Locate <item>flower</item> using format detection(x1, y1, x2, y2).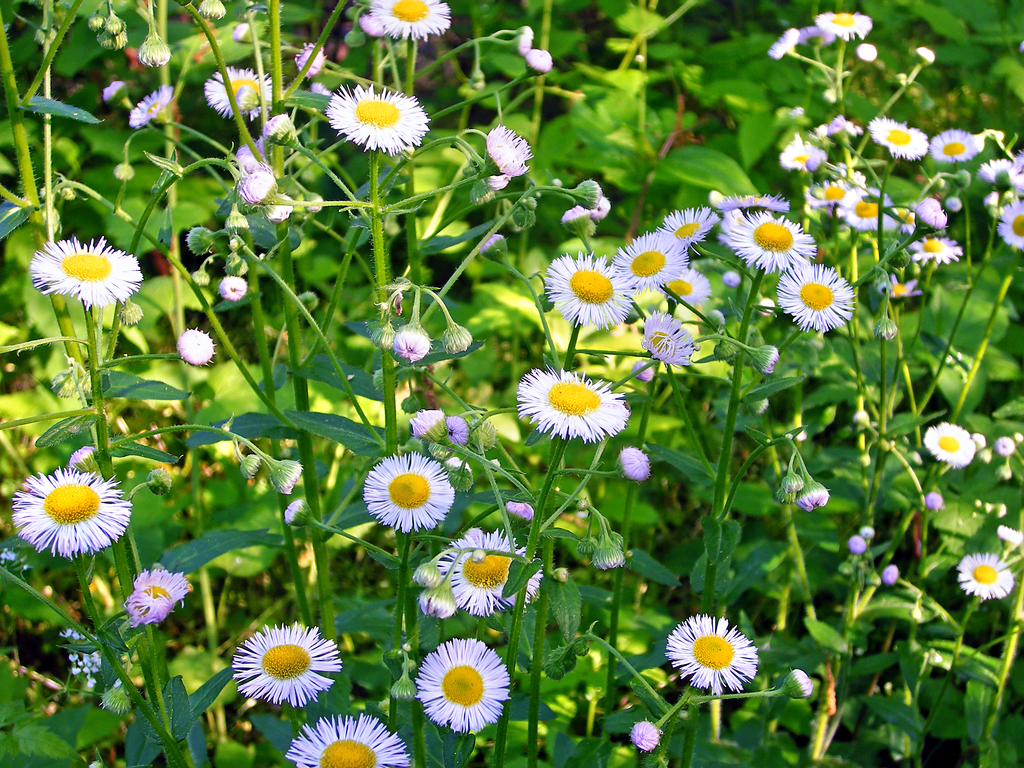
detection(719, 192, 788, 209).
